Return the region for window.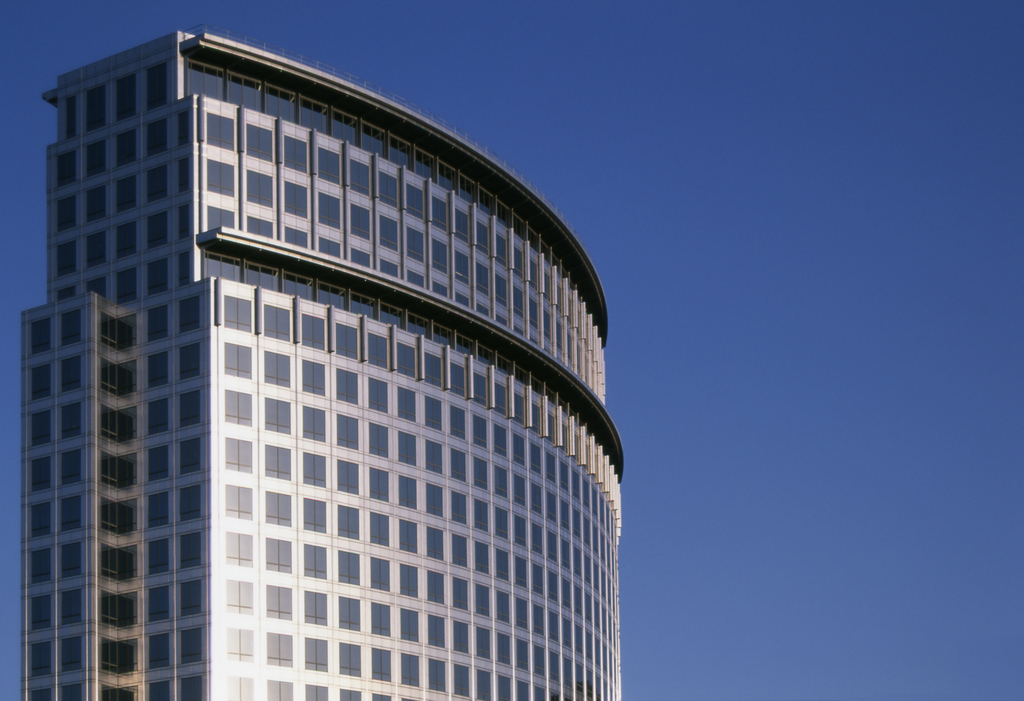
<bbox>350, 295, 375, 319</bbox>.
